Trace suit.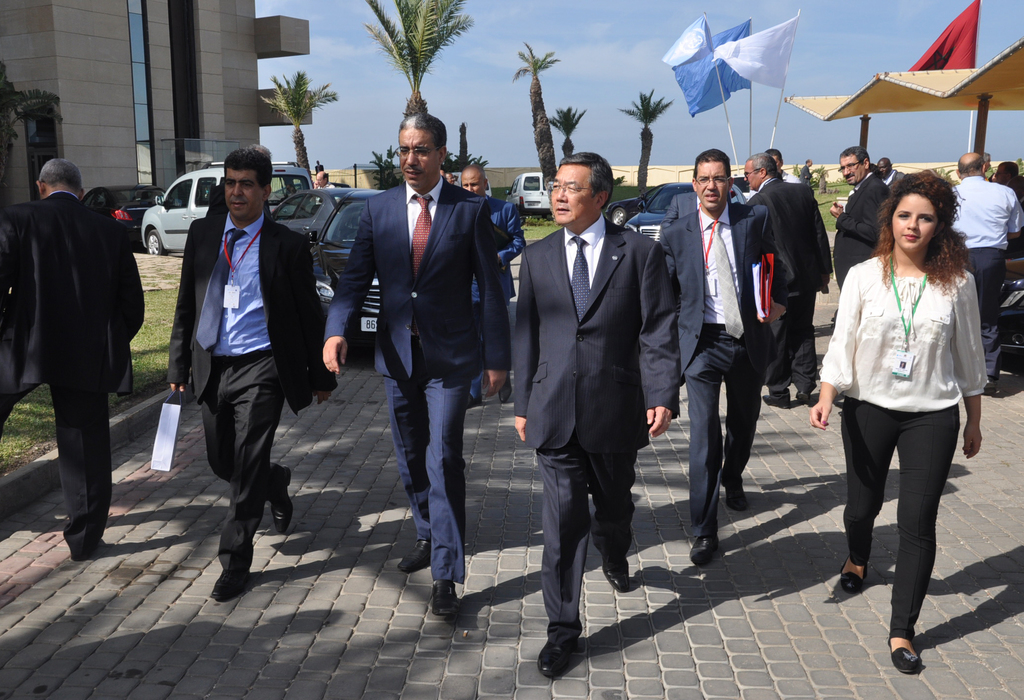
Traced to box(658, 203, 785, 540).
